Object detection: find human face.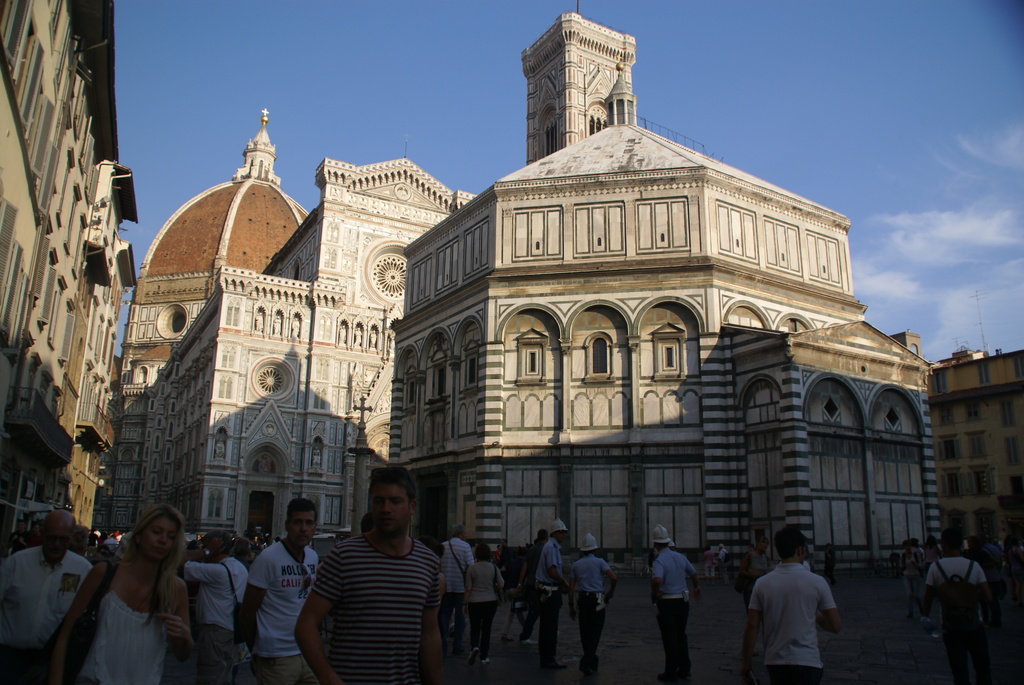
{"left": 45, "top": 523, "right": 72, "bottom": 555}.
